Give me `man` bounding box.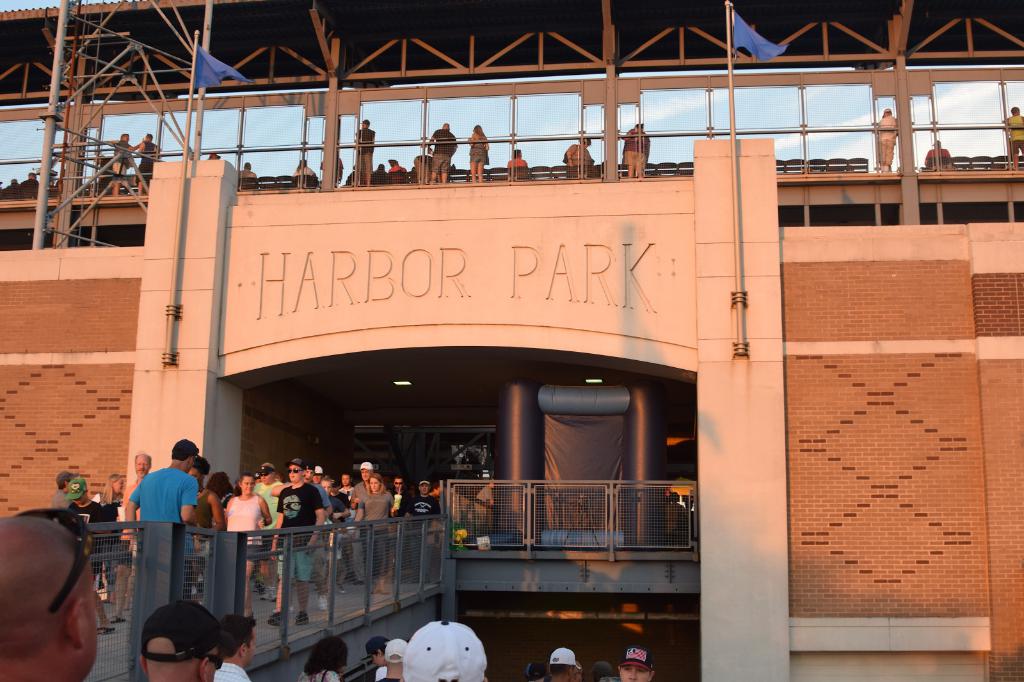
bbox=[876, 104, 901, 173].
